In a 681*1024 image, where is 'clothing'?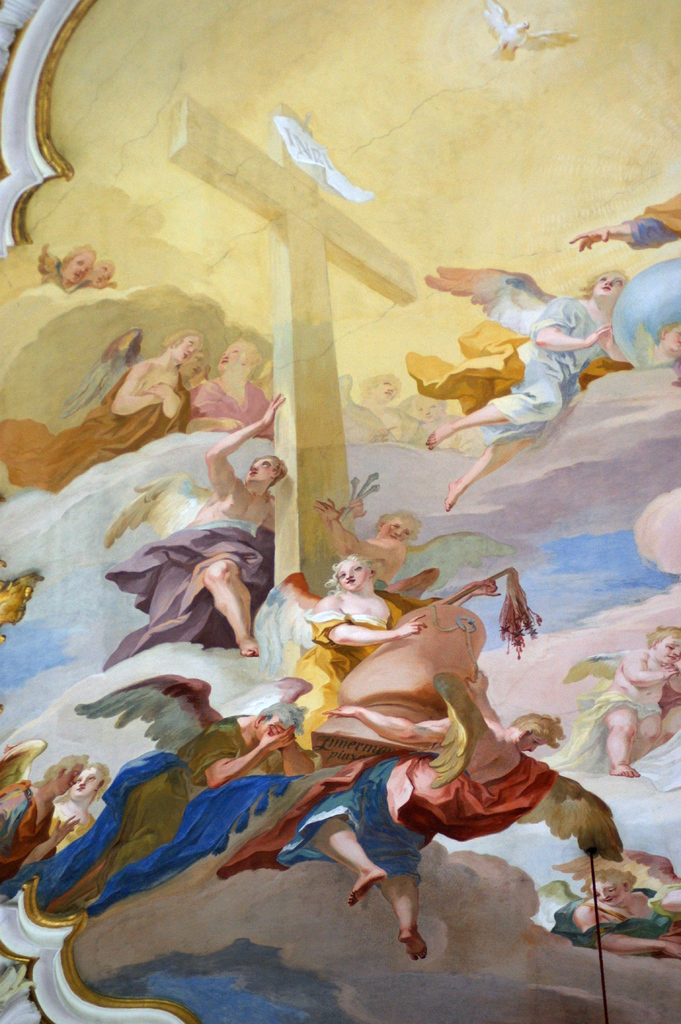
[177,392,275,445].
